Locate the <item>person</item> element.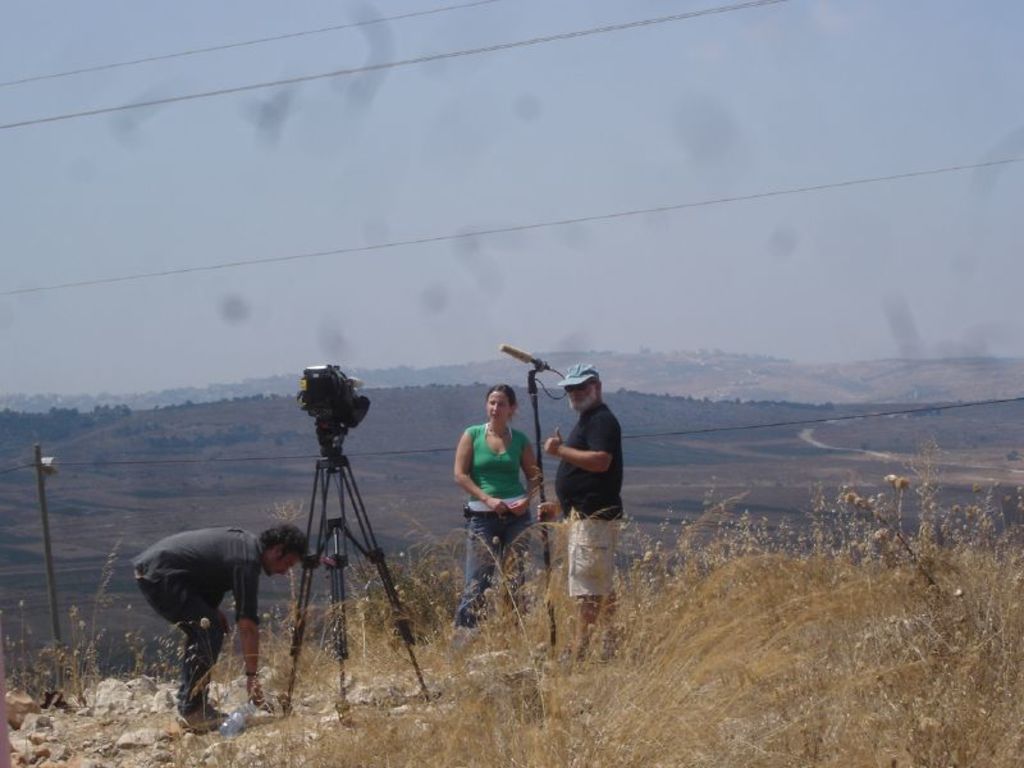
Element bbox: 133:518:307:735.
